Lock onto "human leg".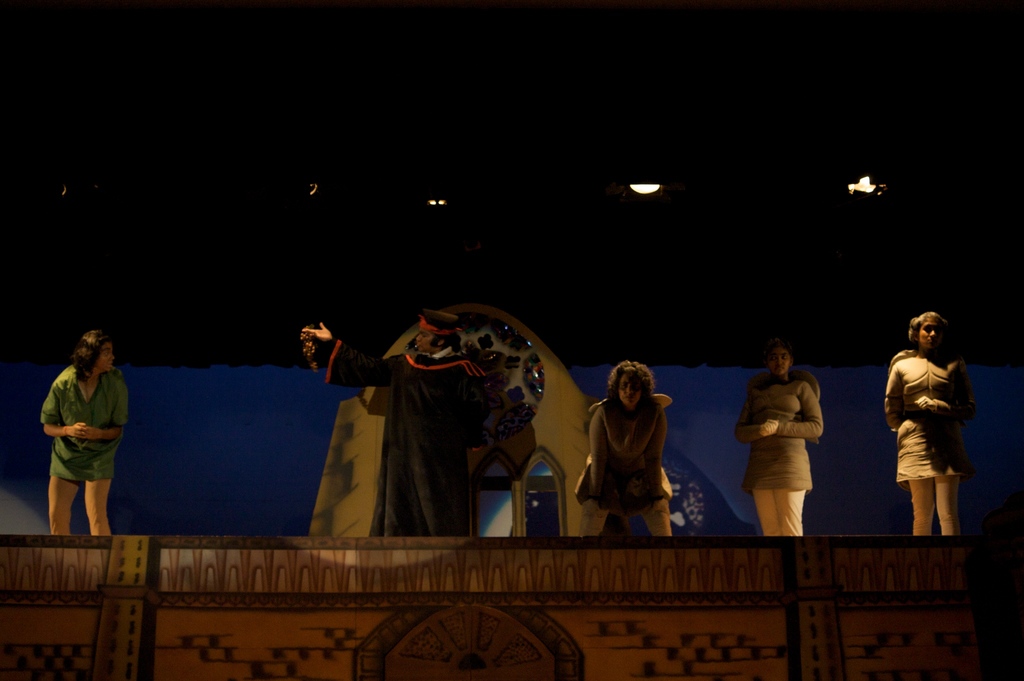
Locked: l=938, t=479, r=959, b=543.
